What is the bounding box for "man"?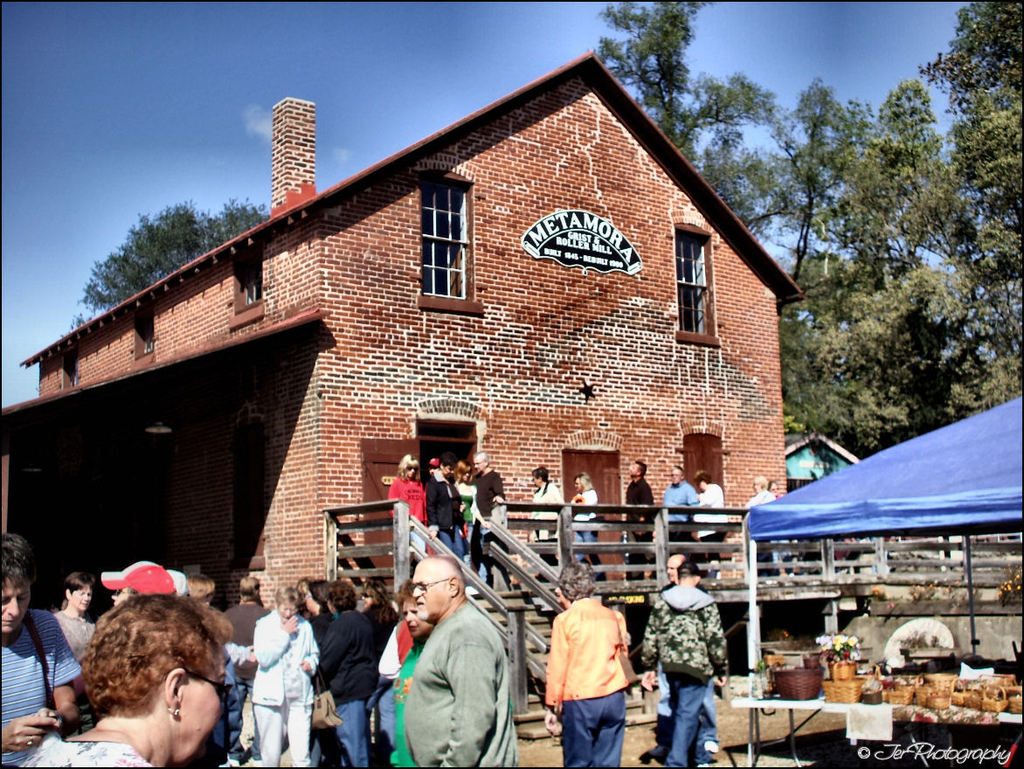
[651, 551, 719, 768].
